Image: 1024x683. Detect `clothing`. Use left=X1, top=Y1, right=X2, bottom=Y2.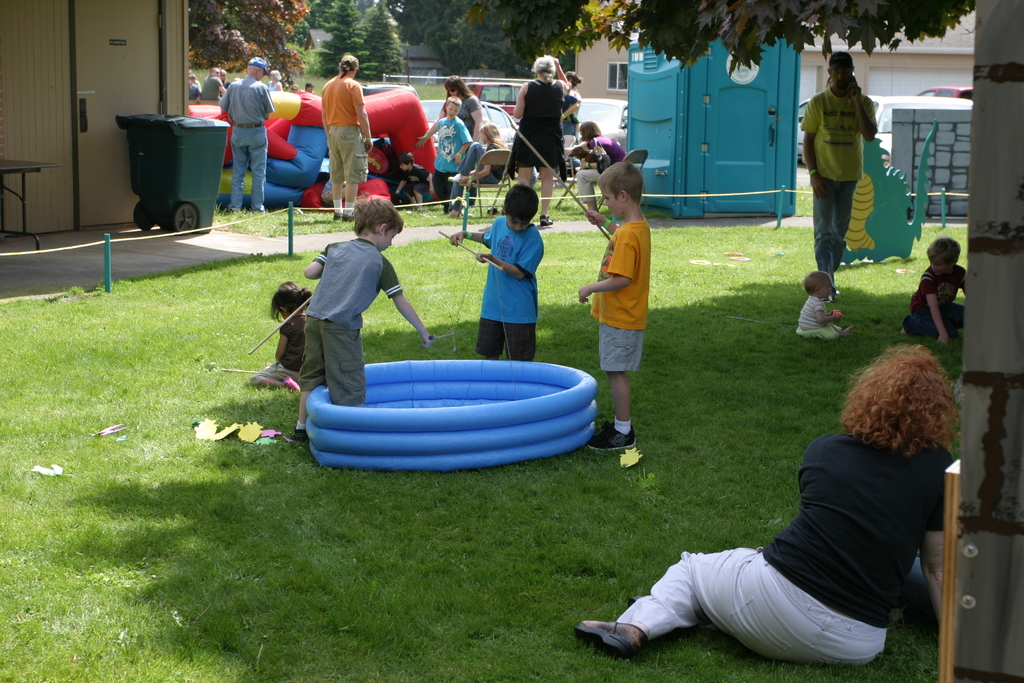
left=800, top=84, right=881, bottom=184.
